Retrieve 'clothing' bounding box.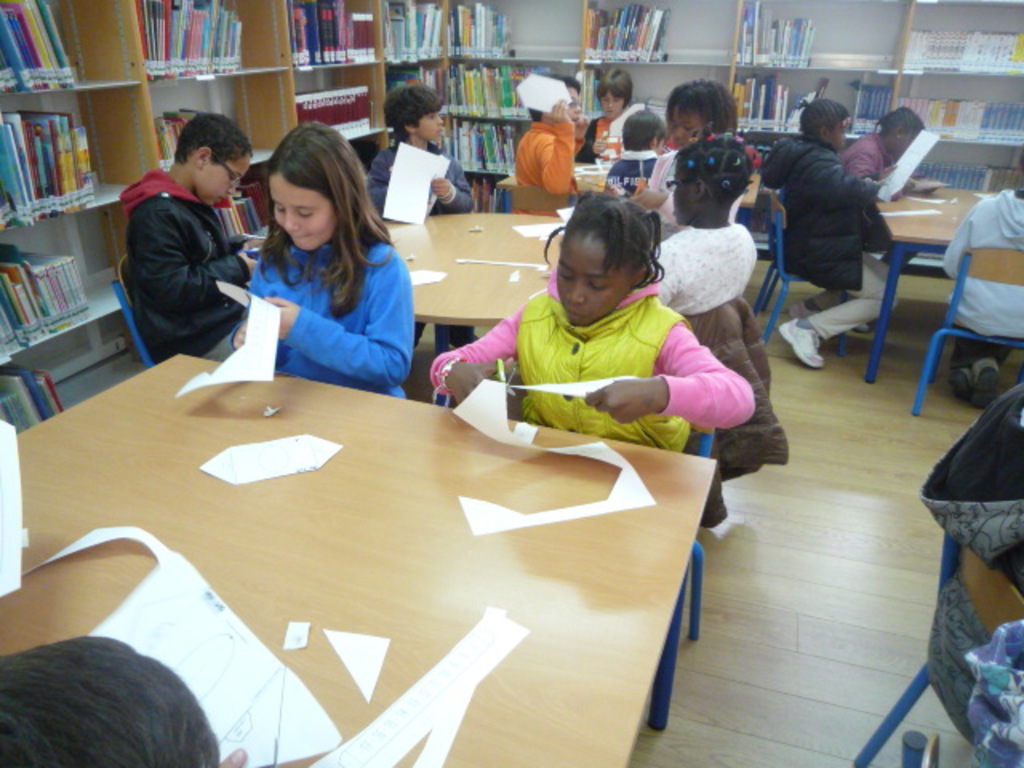
Bounding box: 242,234,410,406.
